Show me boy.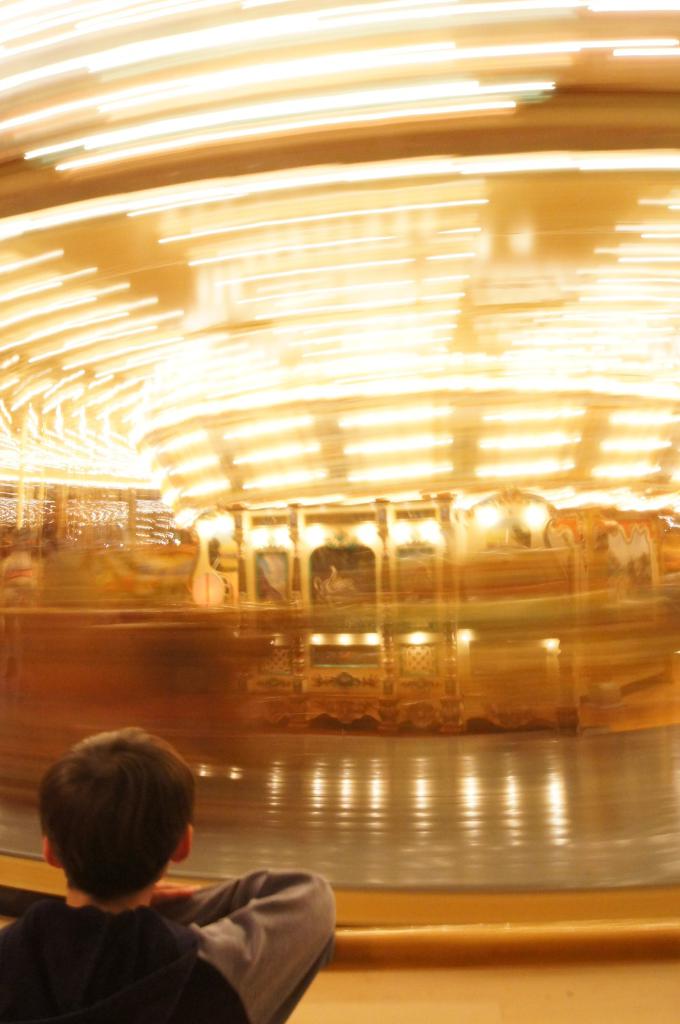
boy is here: region(4, 741, 356, 1007).
